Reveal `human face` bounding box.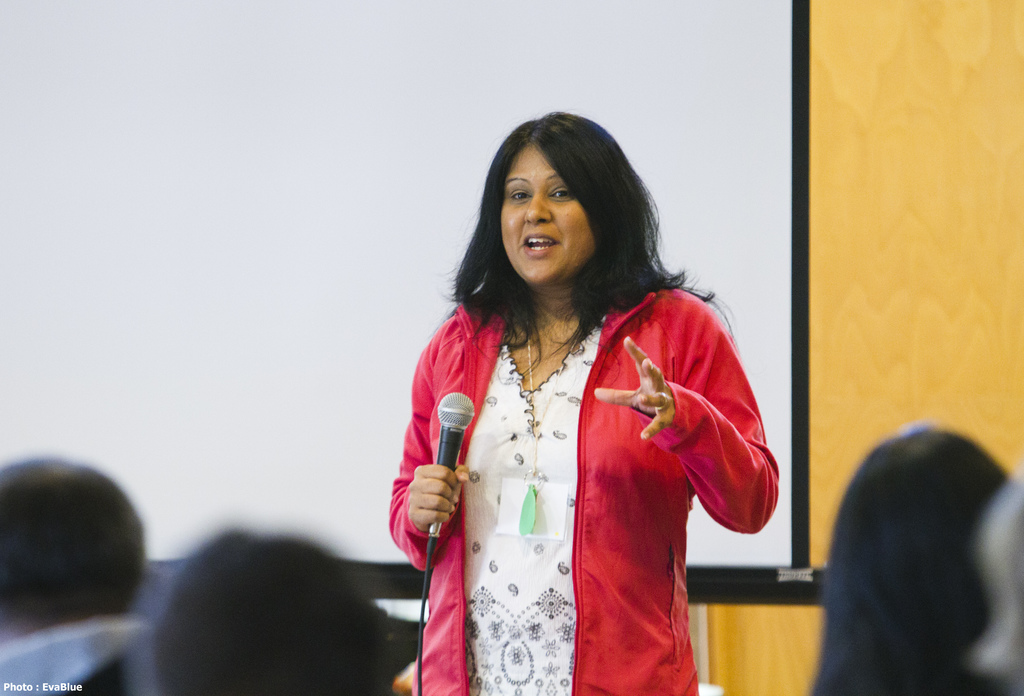
Revealed: [x1=492, y1=143, x2=603, y2=282].
